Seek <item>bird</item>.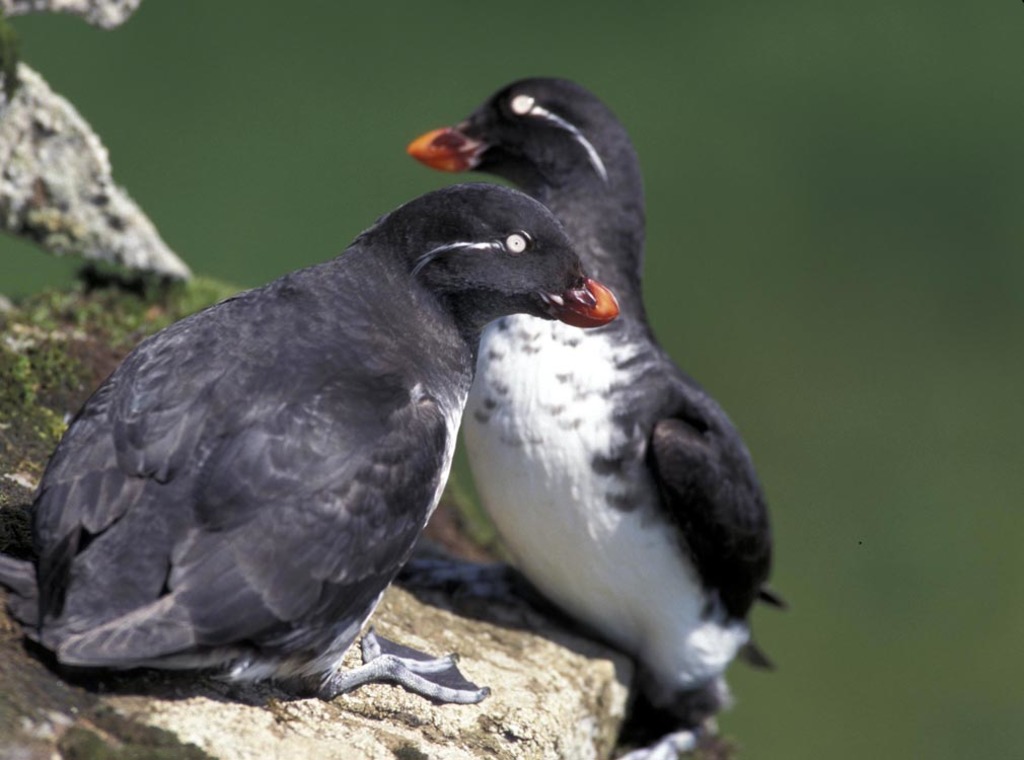
BBox(0, 180, 628, 703).
